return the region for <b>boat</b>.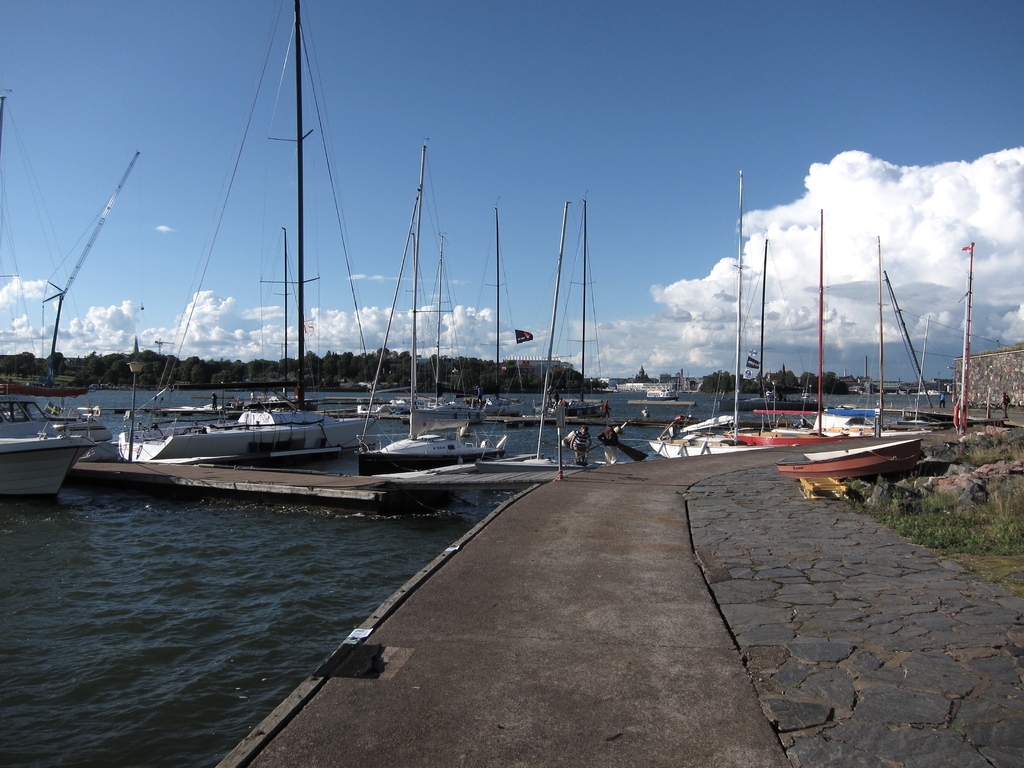
[x1=353, y1=139, x2=509, y2=484].
